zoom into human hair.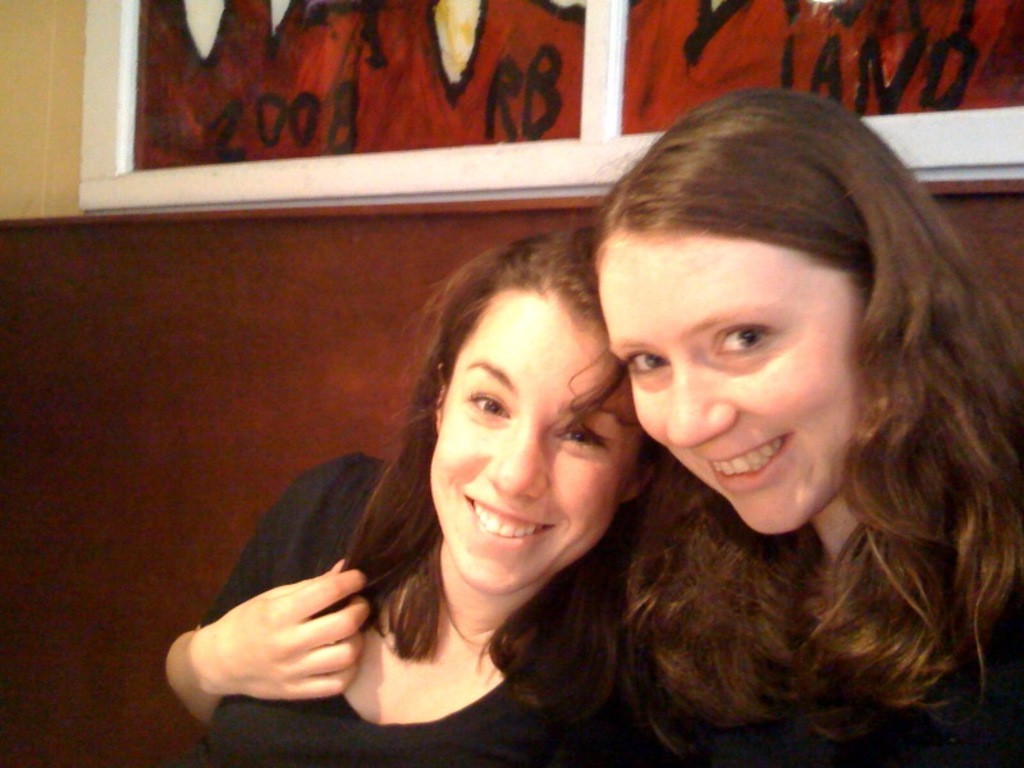
Zoom target: l=581, t=93, r=1023, b=767.
